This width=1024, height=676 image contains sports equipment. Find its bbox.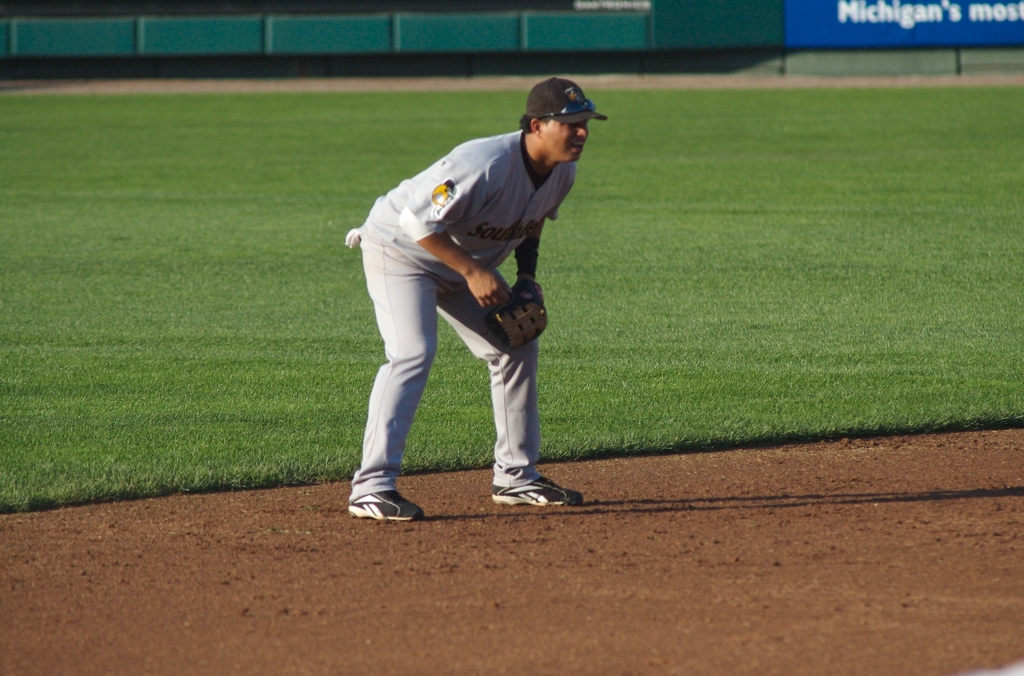
crop(491, 473, 581, 506).
